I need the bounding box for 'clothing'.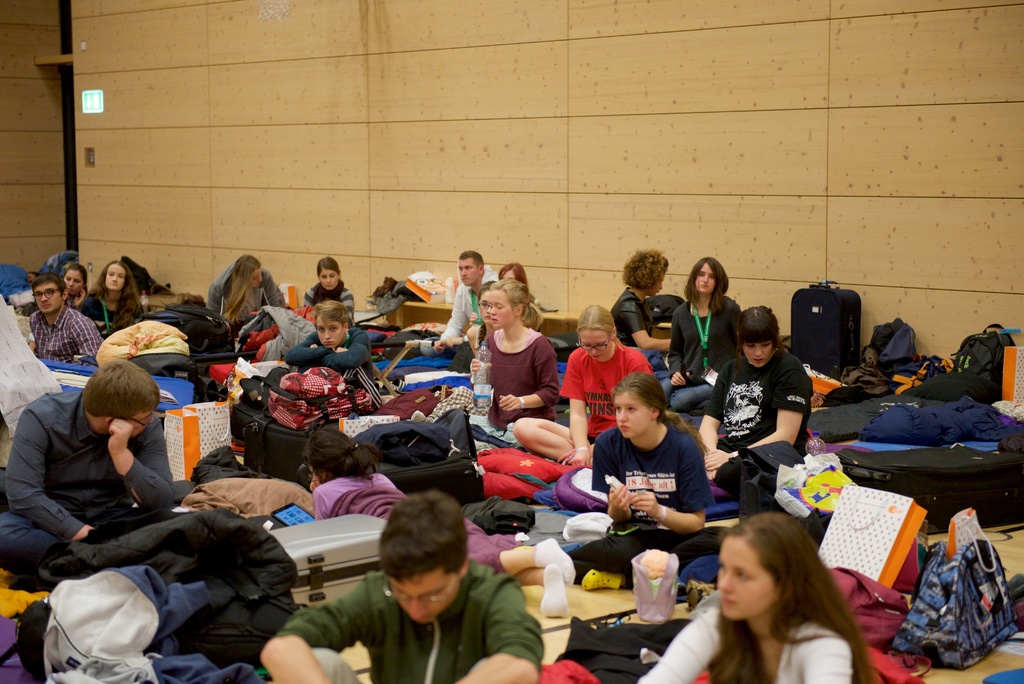
Here it is: [left=478, top=331, right=554, bottom=432].
